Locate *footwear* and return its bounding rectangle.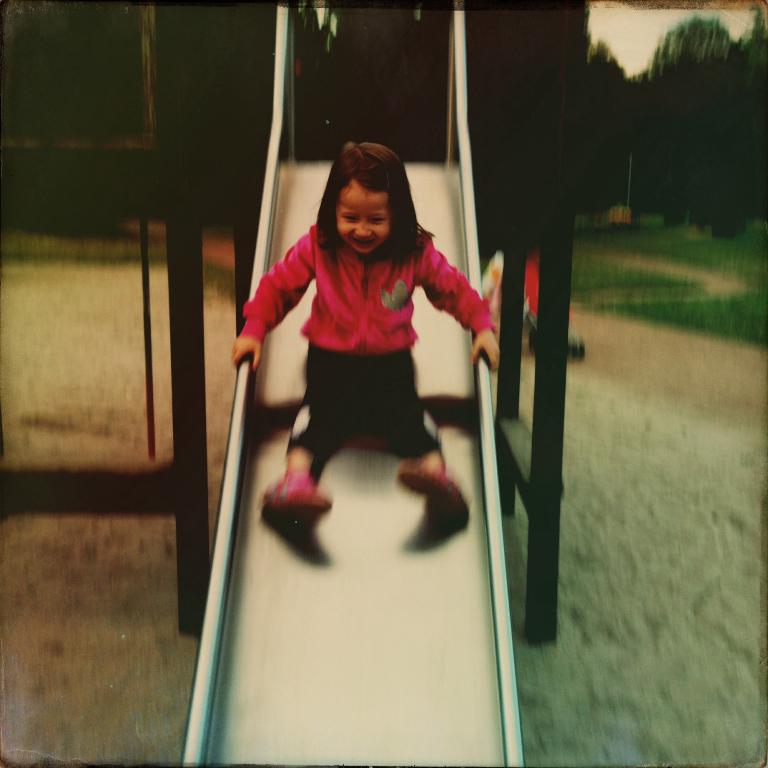
265/476/338/526.
